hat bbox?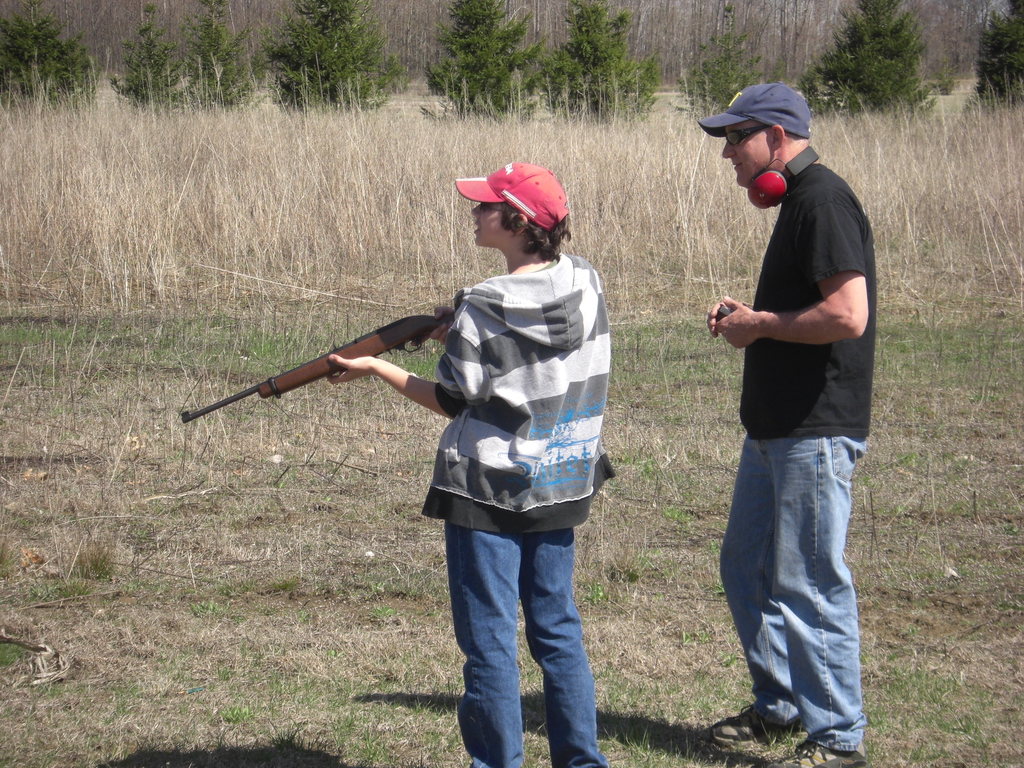
(left=454, top=159, right=572, bottom=232)
